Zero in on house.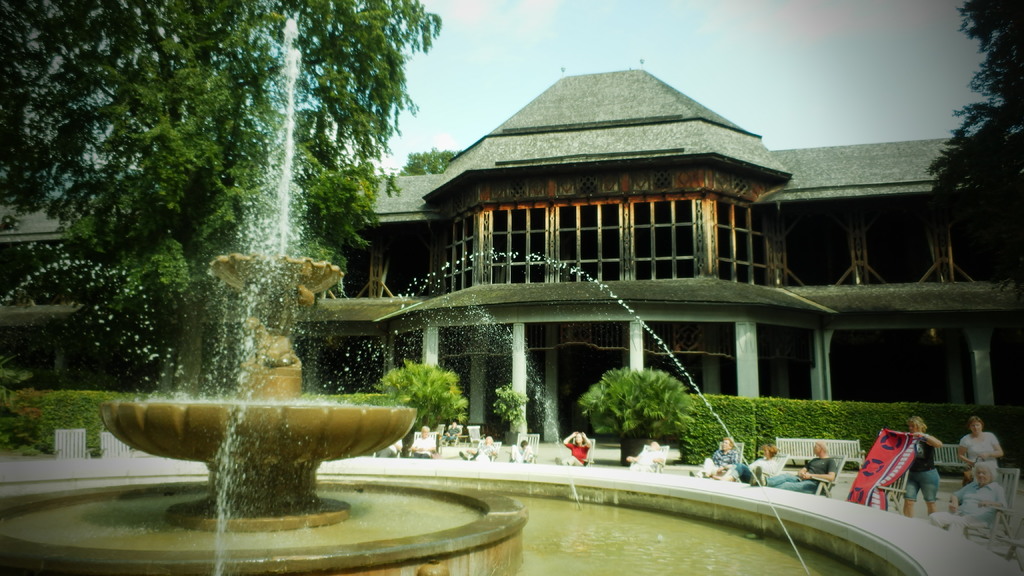
Zeroed in: 0, 169, 254, 393.
